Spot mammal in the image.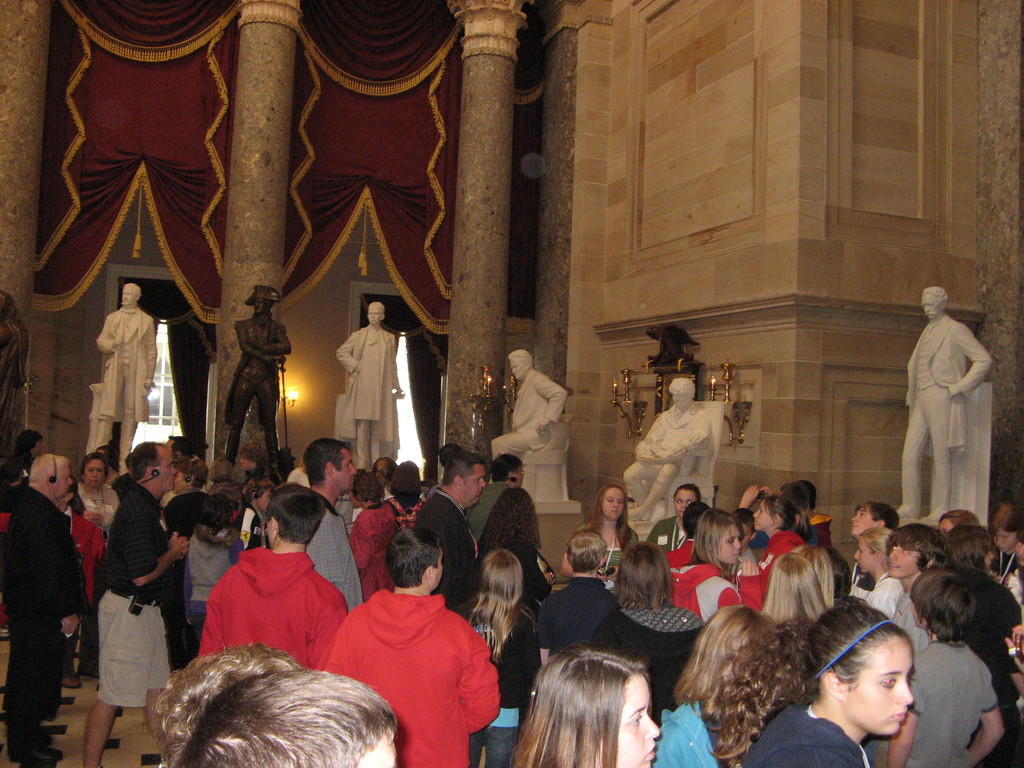
mammal found at (854,524,908,620).
